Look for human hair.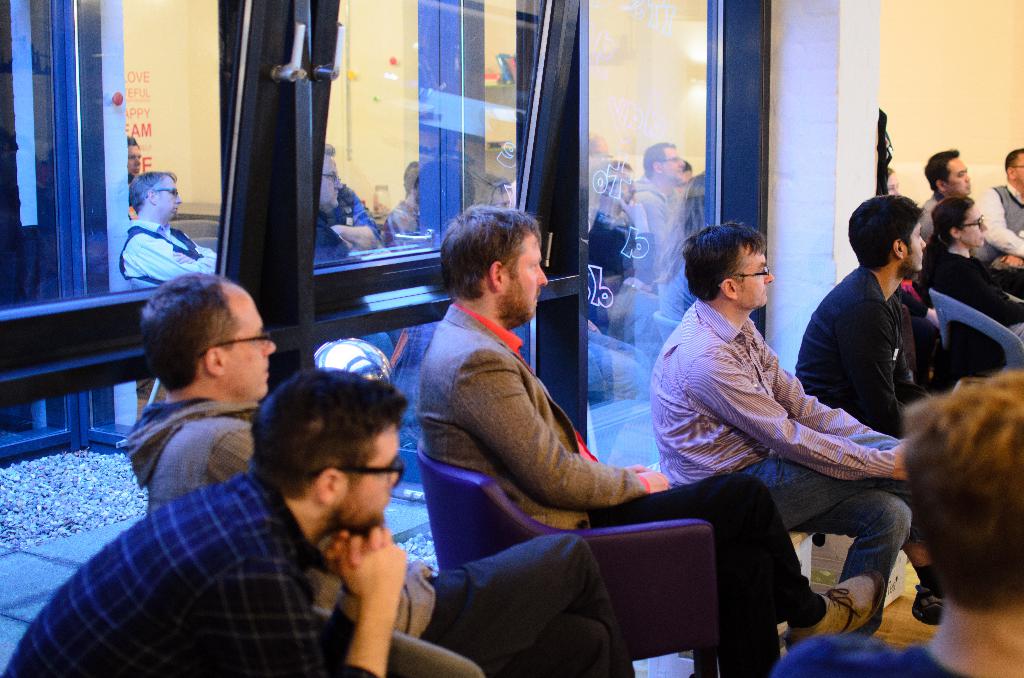
Found: [252, 365, 407, 506].
